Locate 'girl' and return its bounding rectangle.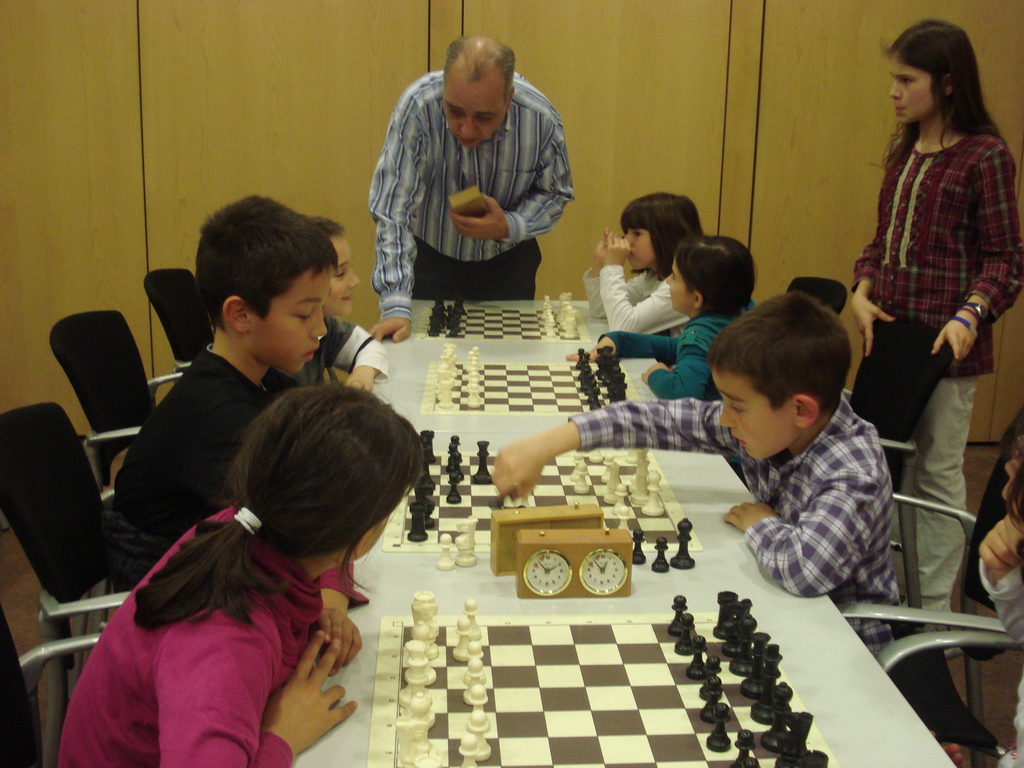
[x1=584, y1=188, x2=700, y2=335].
